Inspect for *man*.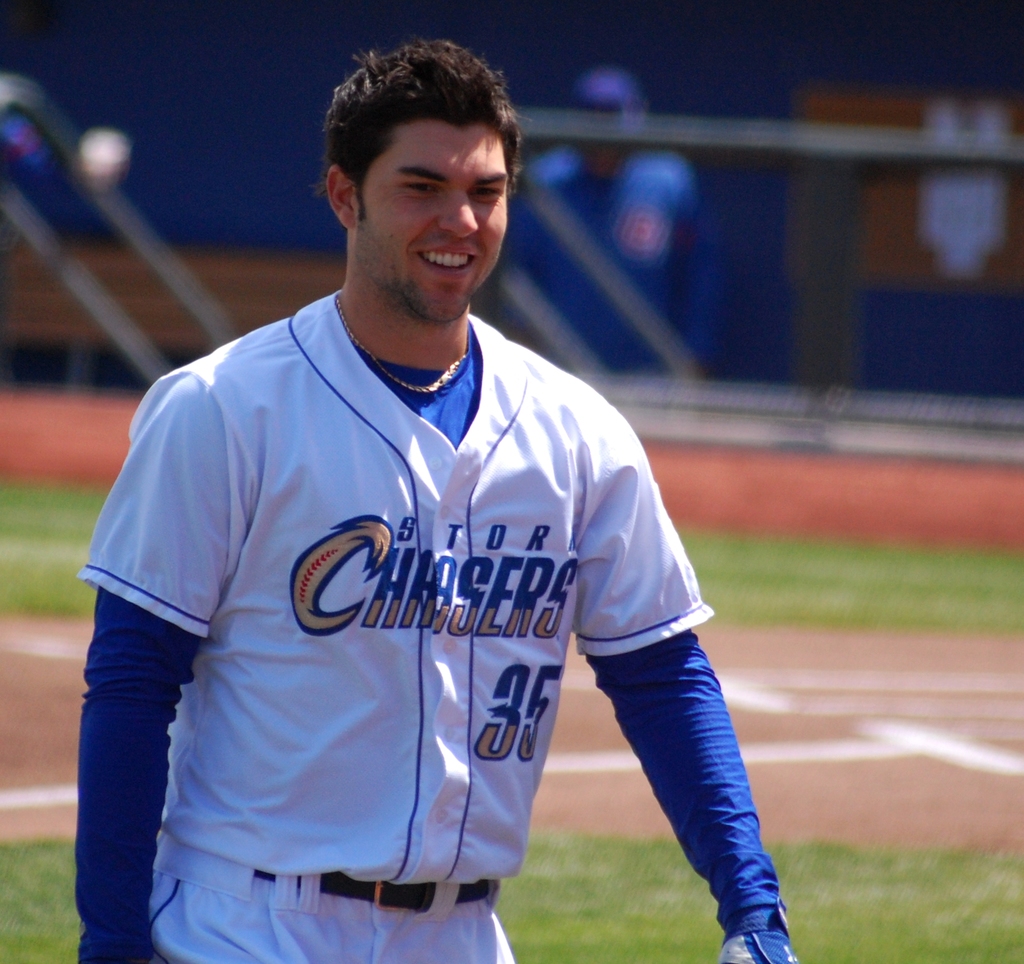
Inspection: x1=74, y1=42, x2=799, y2=963.
